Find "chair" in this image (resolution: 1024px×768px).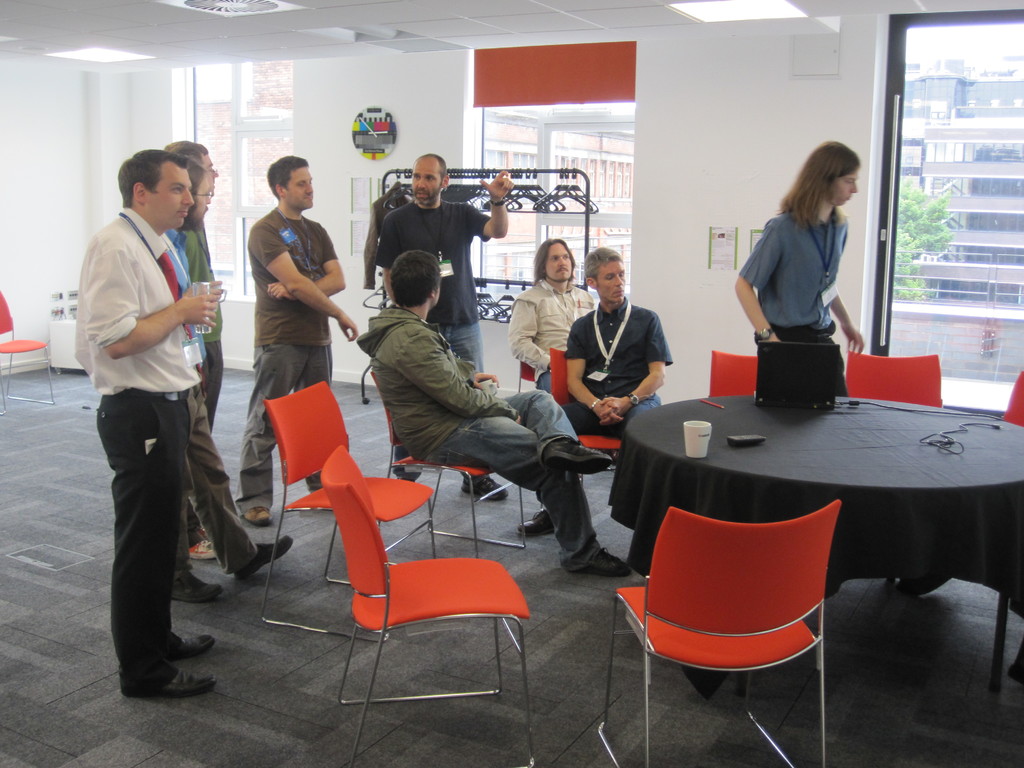
rect(996, 371, 1023, 426).
